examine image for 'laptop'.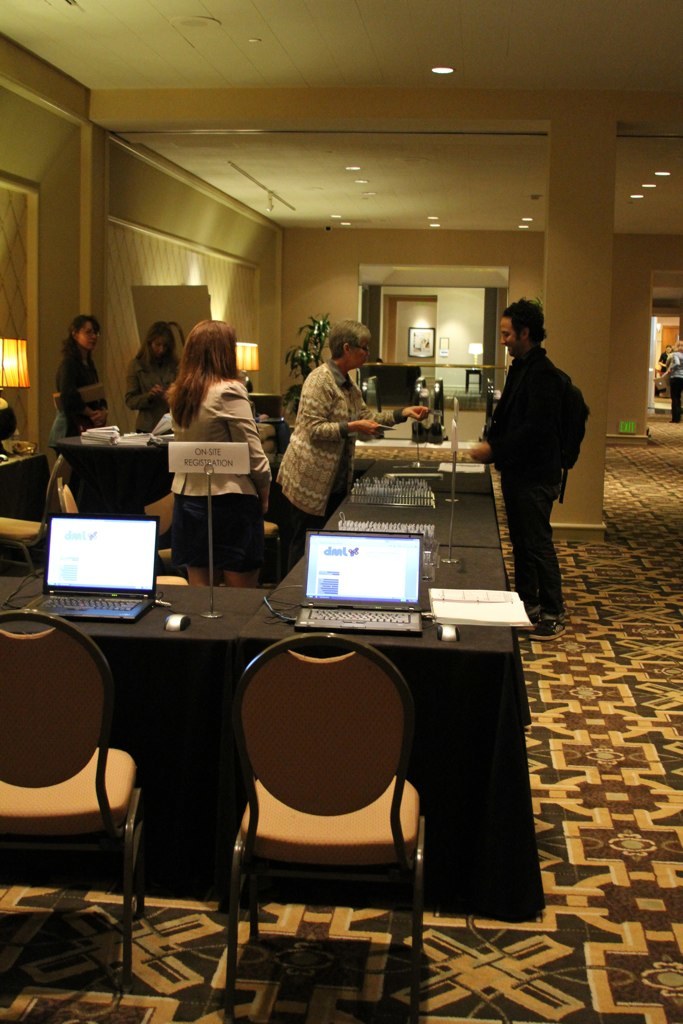
Examination result: <box>25,517,156,618</box>.
